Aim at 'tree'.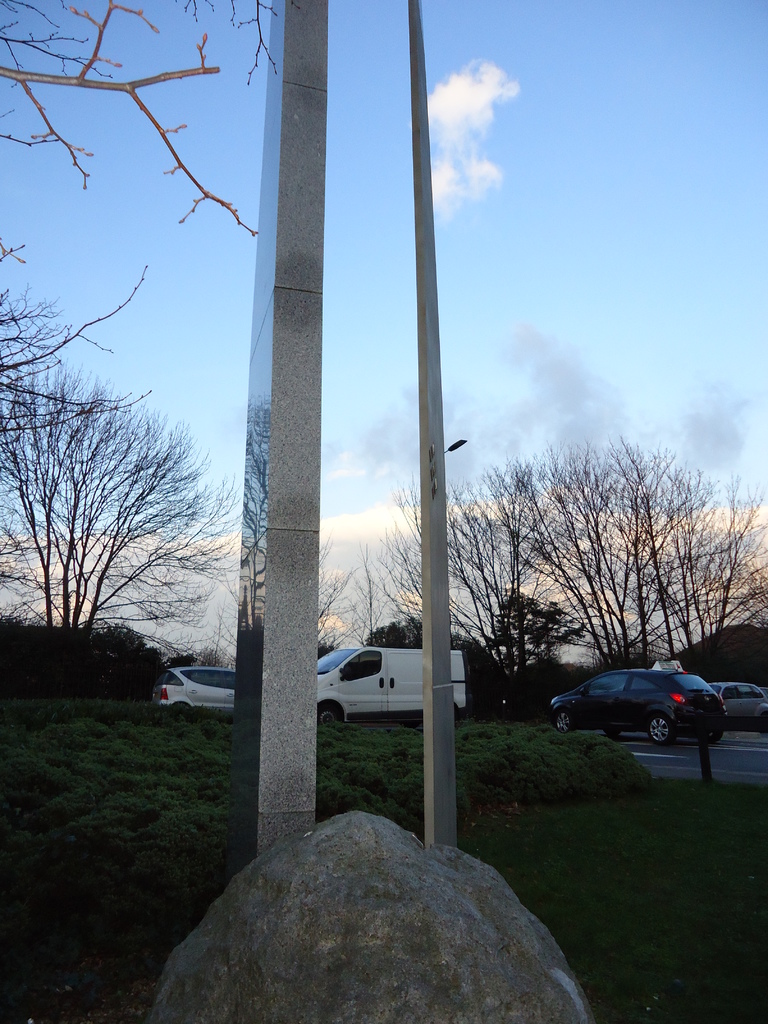
Aimed at (0, 369, 267, 653).
